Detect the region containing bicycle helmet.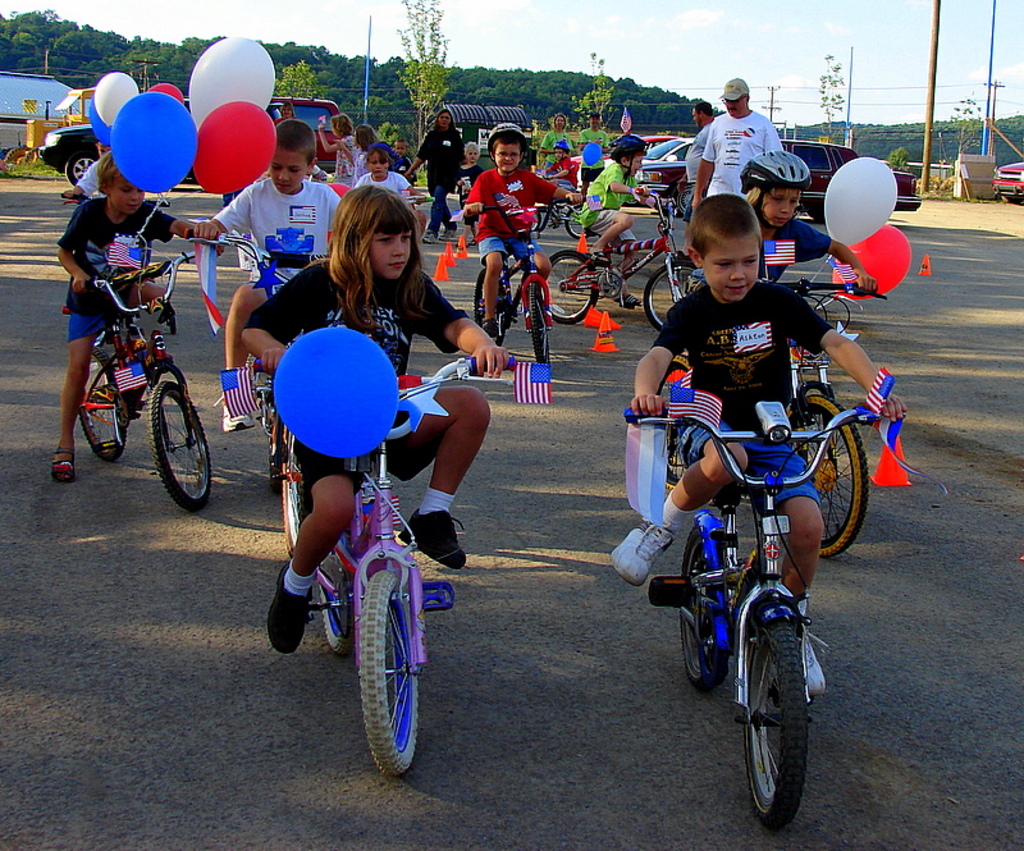
(left=740, top=147, right=801, bottom=189).
